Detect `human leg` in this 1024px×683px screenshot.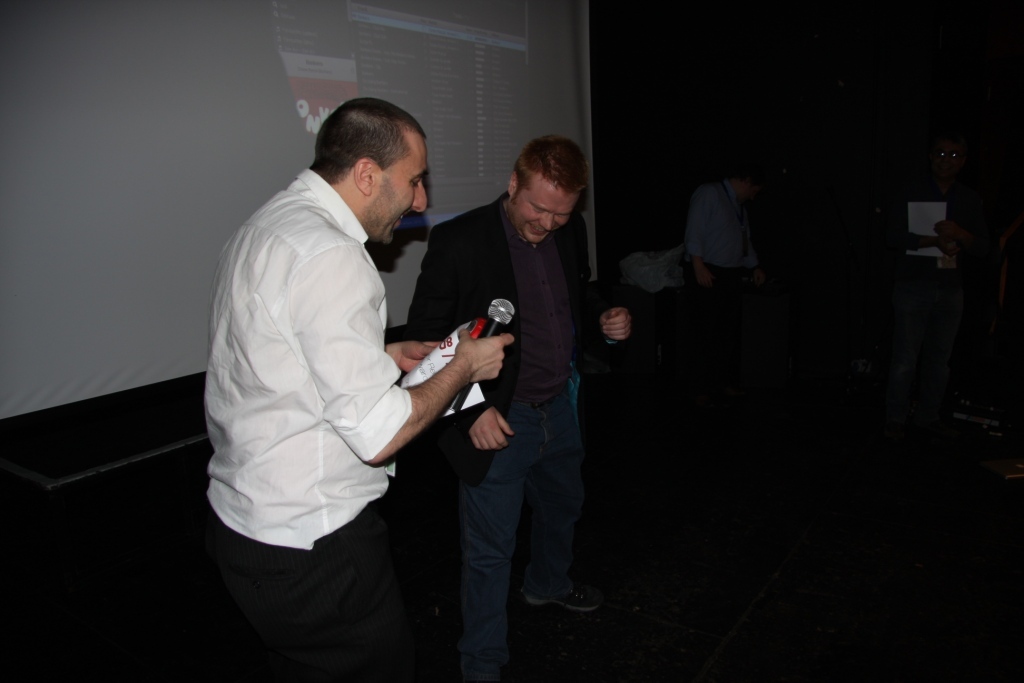
Detection: [x1=518, y1=387, x2=607, y2=613].
